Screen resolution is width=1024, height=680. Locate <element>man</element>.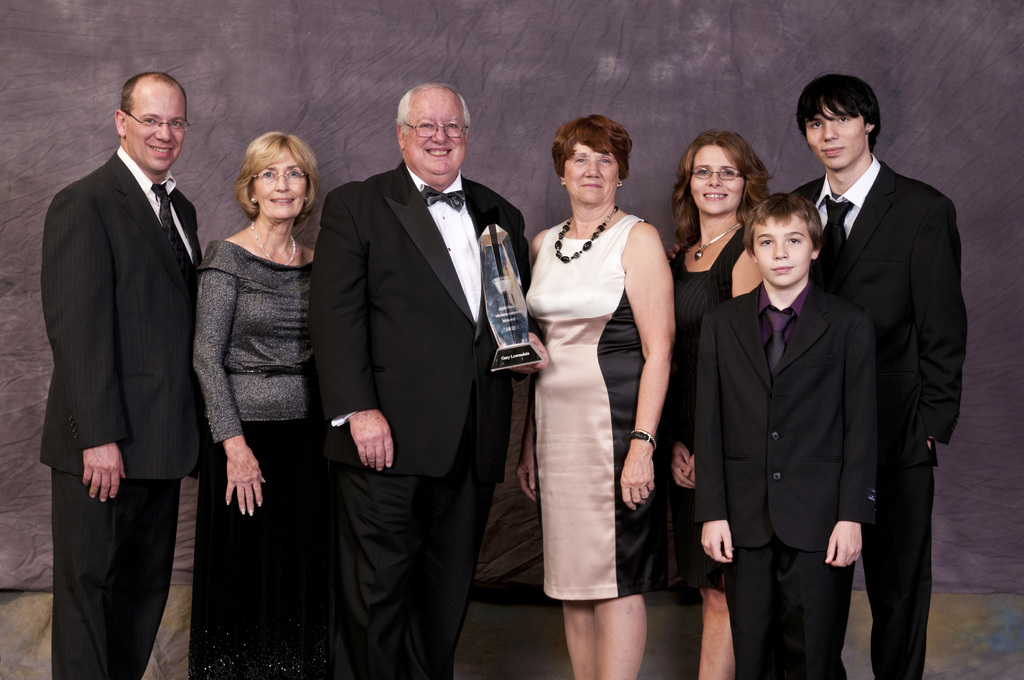
pyautogui.locateOnScreen(787, 71, 963, 679).
